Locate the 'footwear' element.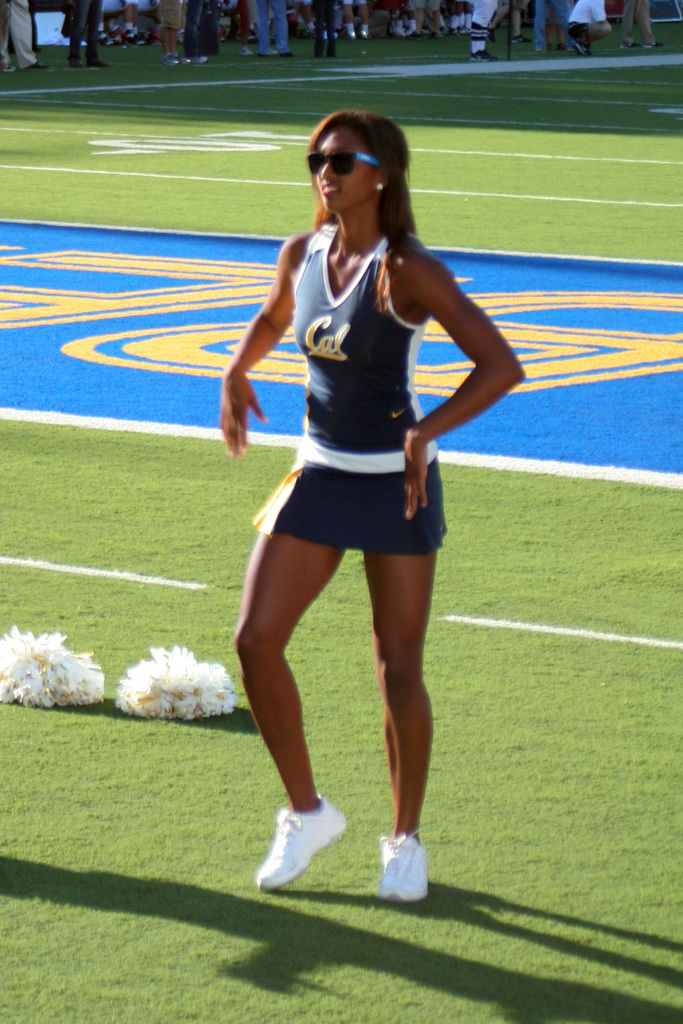
Element bbox: (571,48,591,58).
